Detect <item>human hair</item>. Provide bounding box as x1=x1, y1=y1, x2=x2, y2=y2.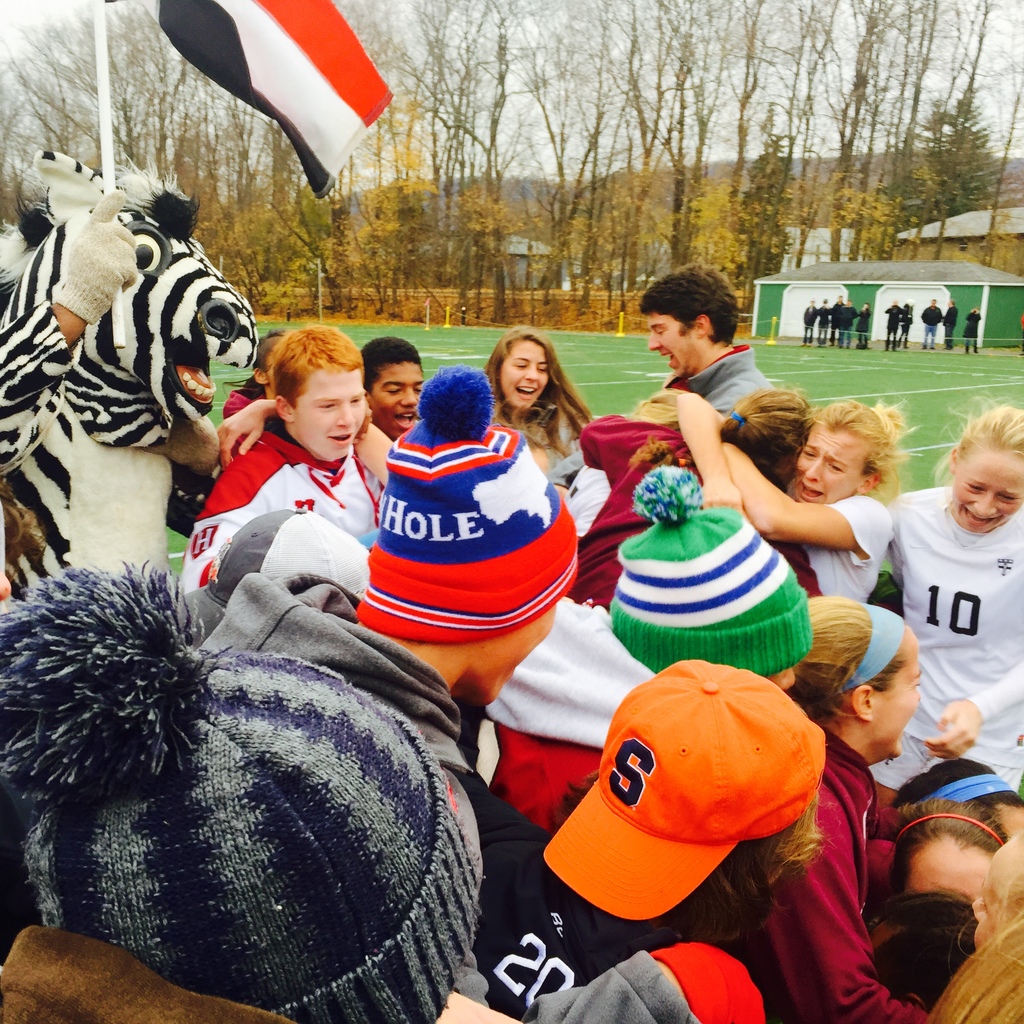
x1=634, y1=384, x2=701, y2=426.
